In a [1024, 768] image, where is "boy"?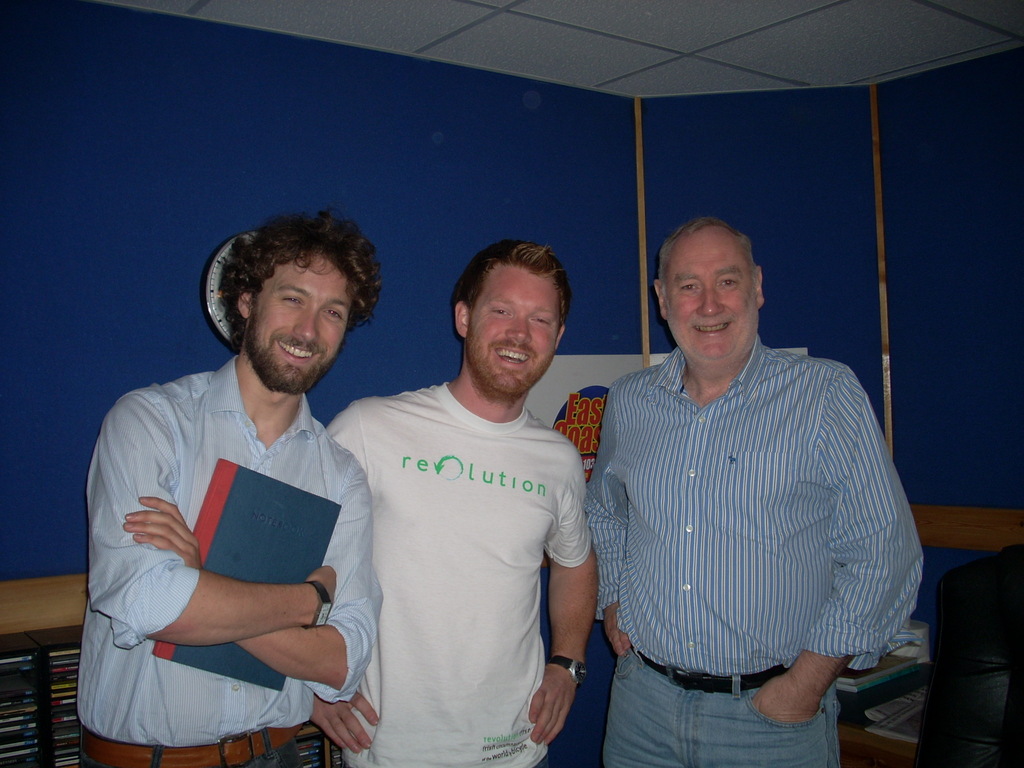
bbox(308, 241, 599, 767).
